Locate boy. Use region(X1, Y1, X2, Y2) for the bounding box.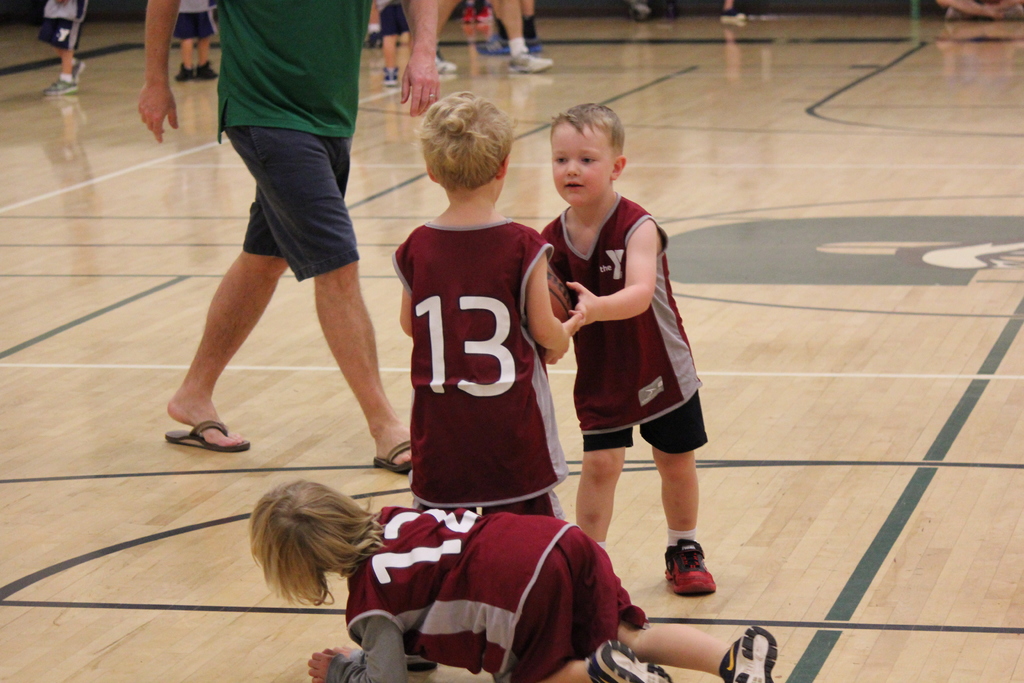
region(252, 477, 774, 682).
